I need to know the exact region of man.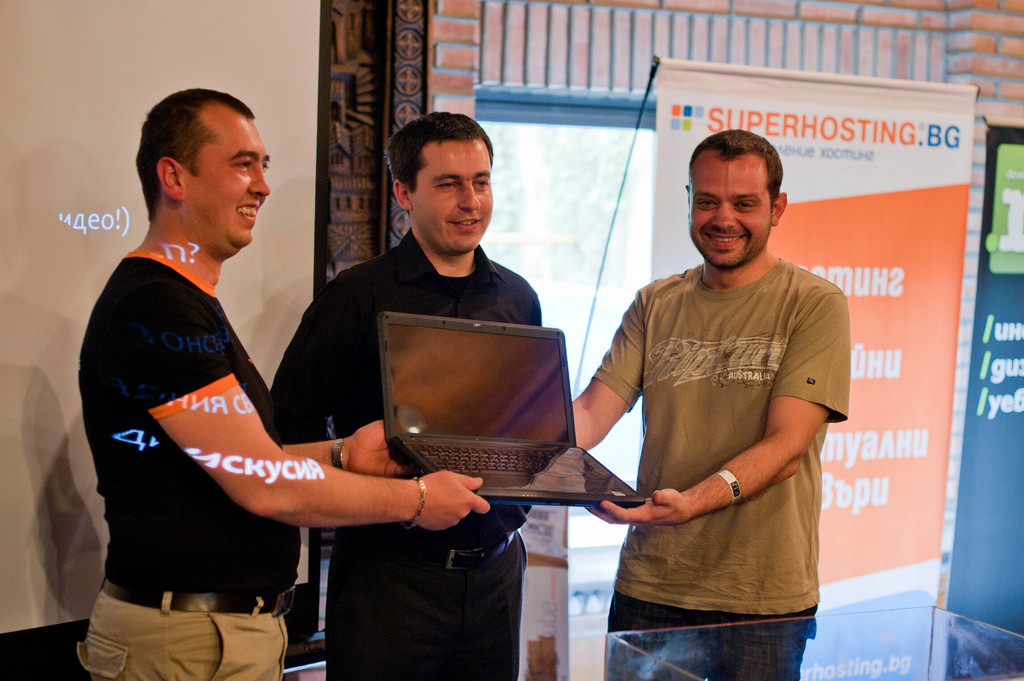
Region: rect(572, 128, 858, 680).
